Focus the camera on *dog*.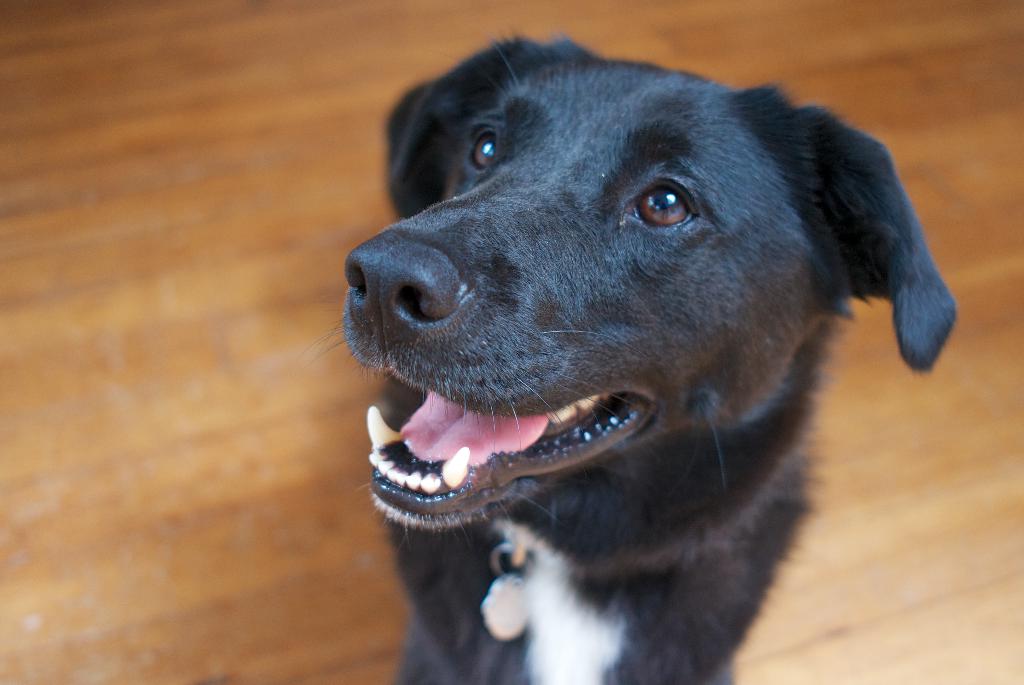
Focus region: 329/29/959/684.
